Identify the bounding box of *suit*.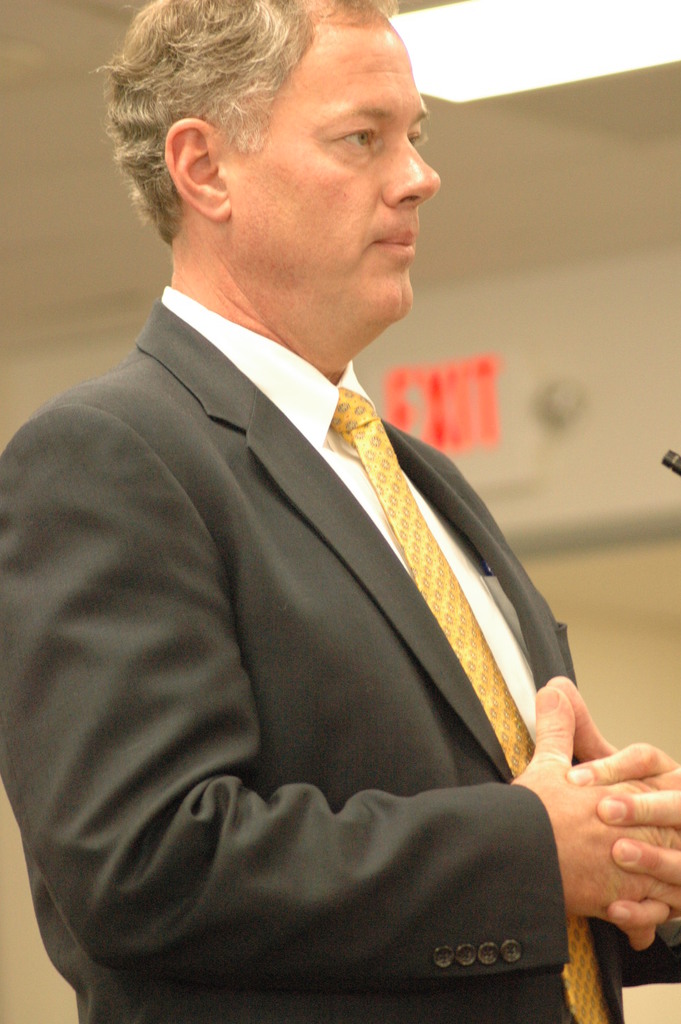
(left=0, top=274, right=679, bottom=1023).
